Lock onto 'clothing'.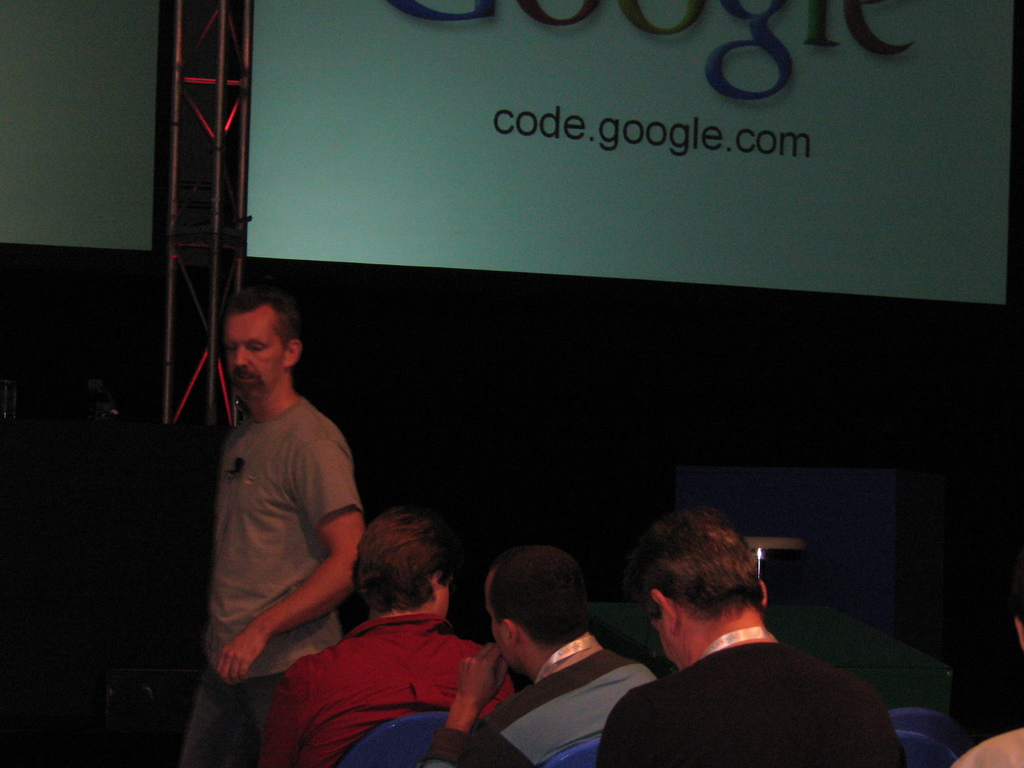
Locked: 593/639/909/767.
